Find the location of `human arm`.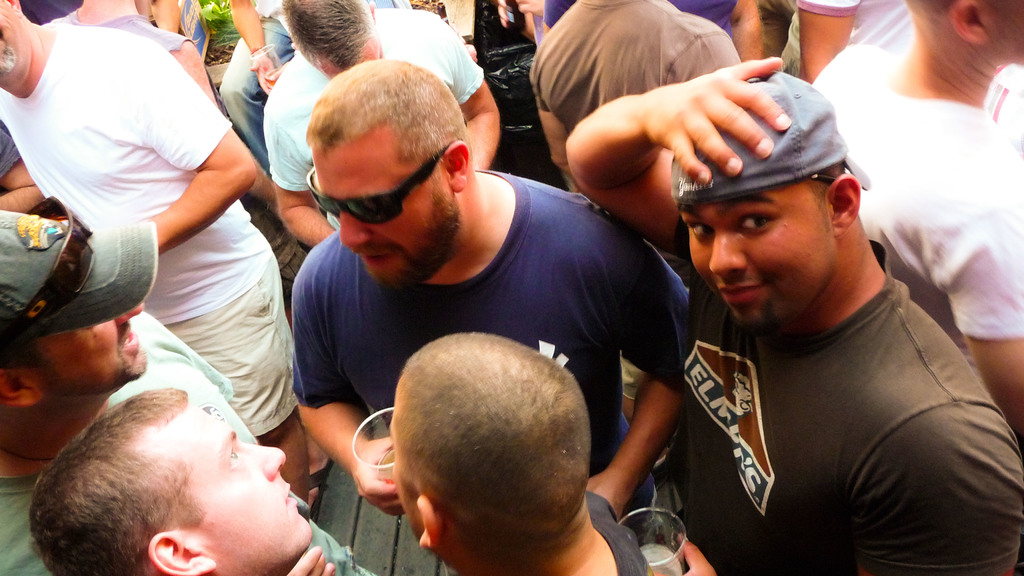
Location: <box>228,0,287,92</box>.
